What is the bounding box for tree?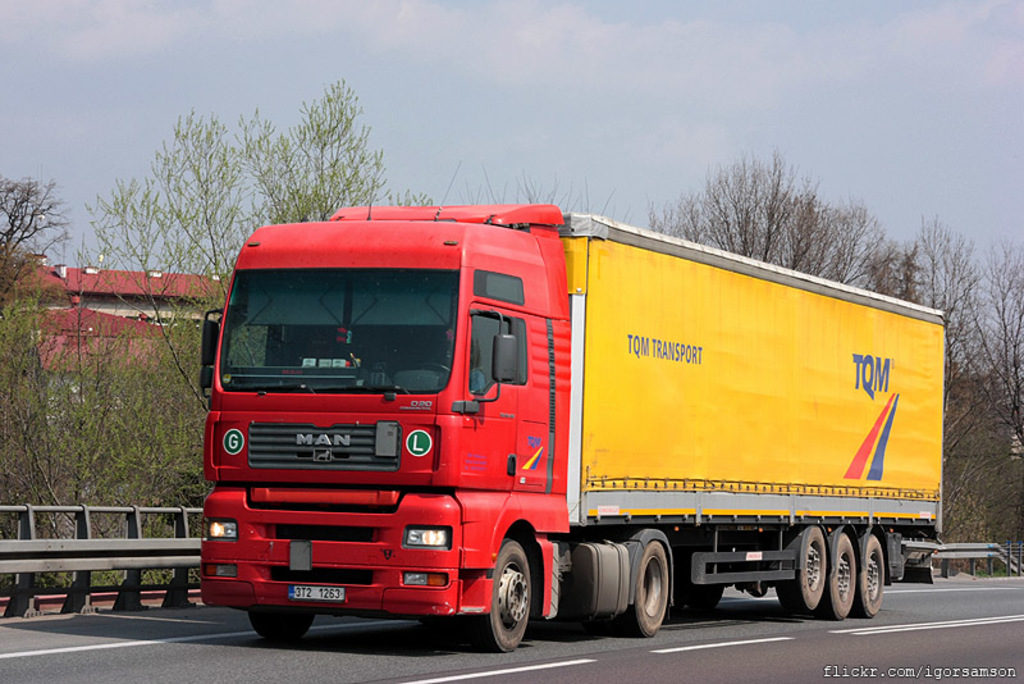
left=869, top=245, right=920, bottom=305.
